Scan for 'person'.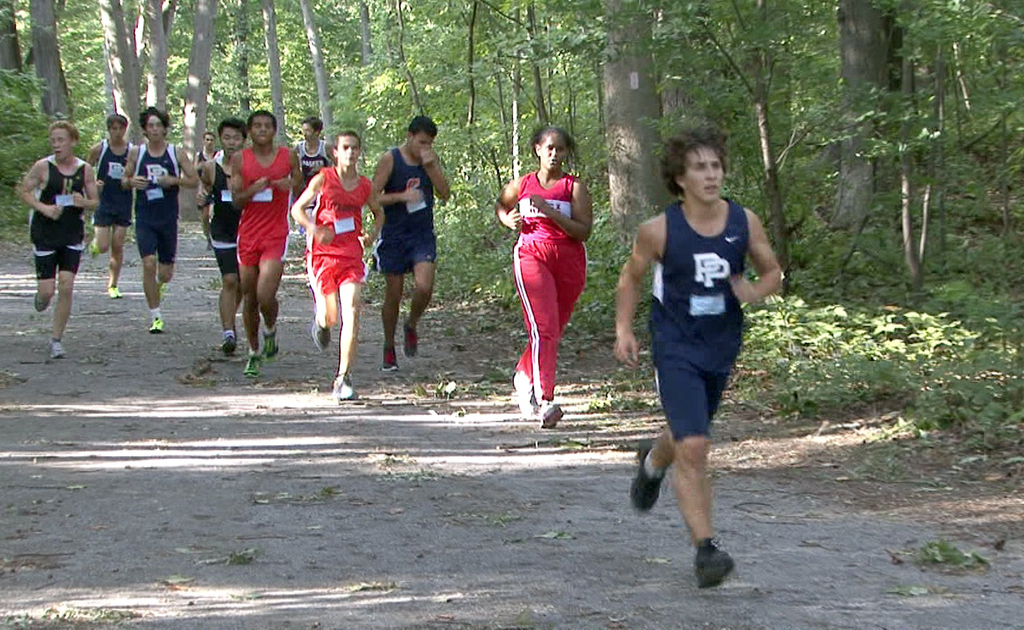
Scan result: [498, 124, 596, 435].
